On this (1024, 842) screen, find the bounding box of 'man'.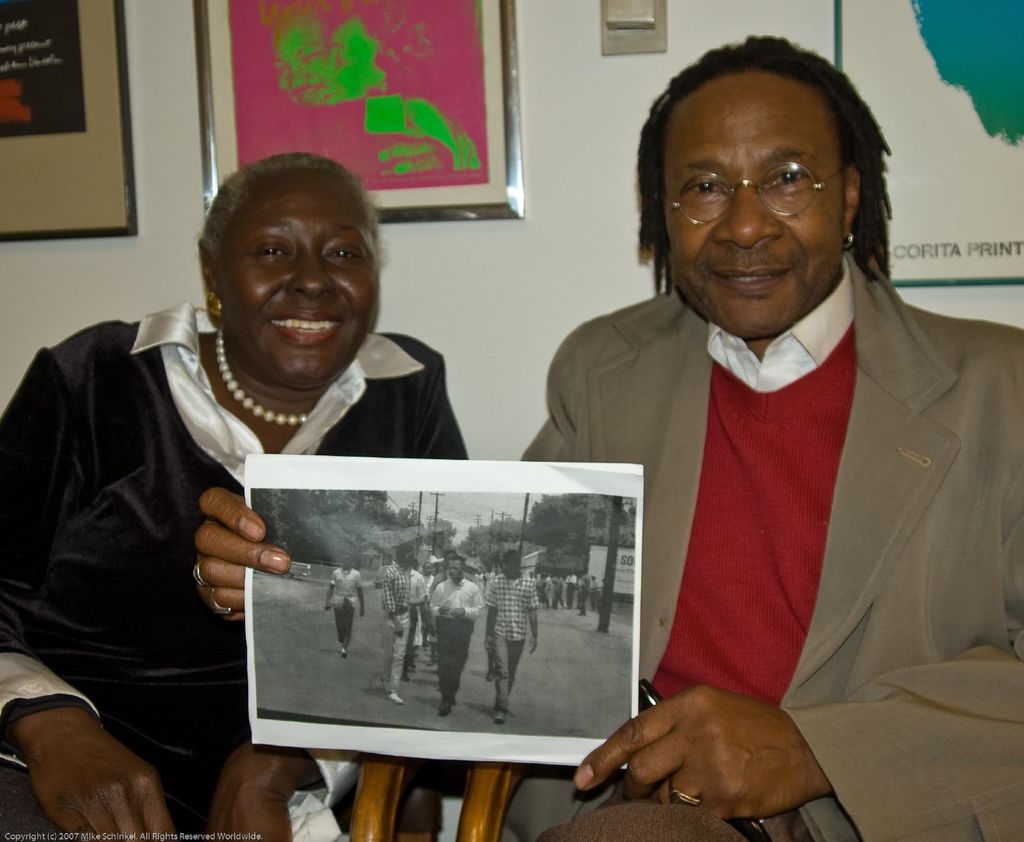
Bounding box: <bbox>325, 551, 364, 658</bbox>.
